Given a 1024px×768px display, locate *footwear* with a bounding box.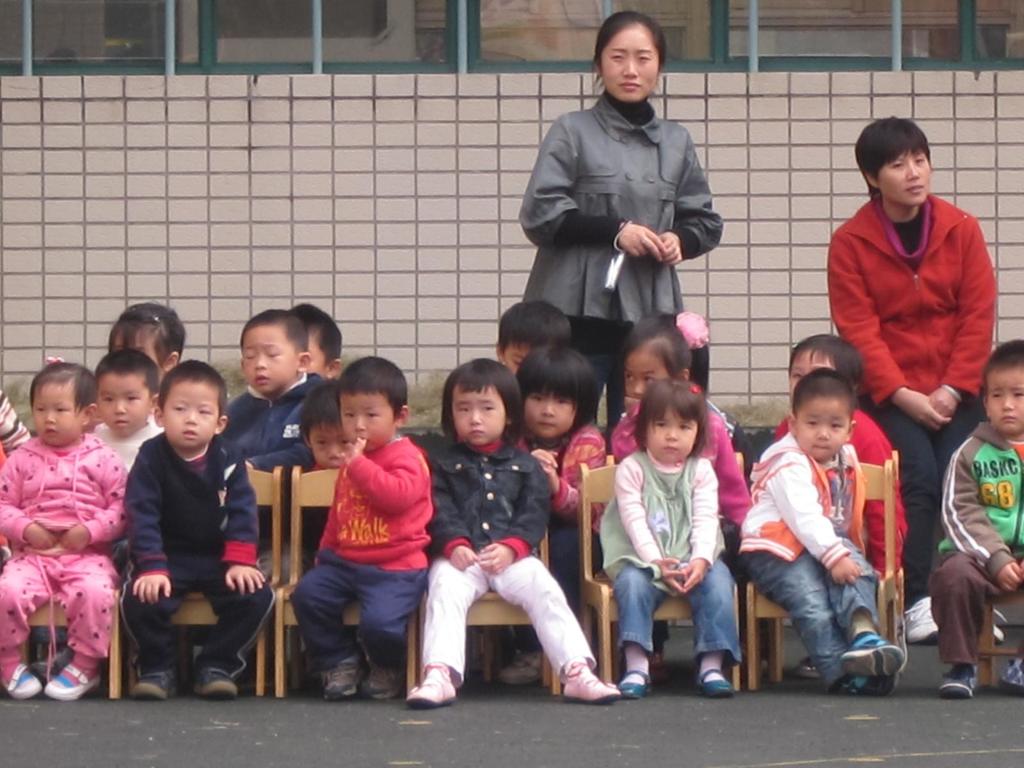
Located: [558,662,622,705].
